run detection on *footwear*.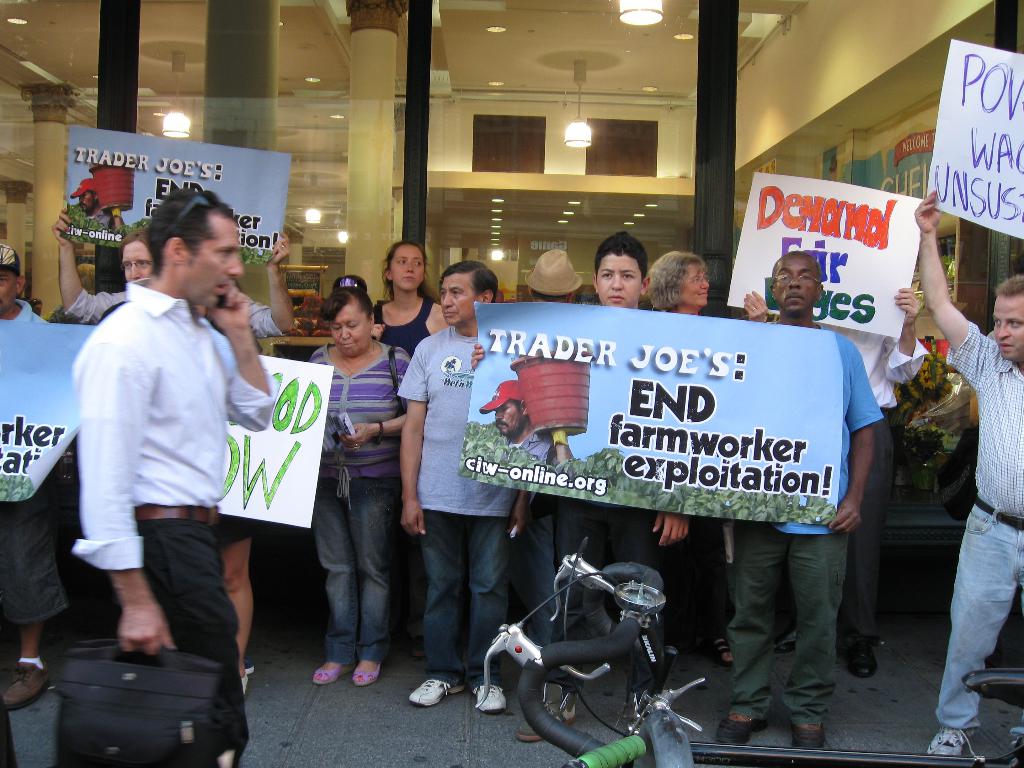
Result: [851, 636, 877, 681].
